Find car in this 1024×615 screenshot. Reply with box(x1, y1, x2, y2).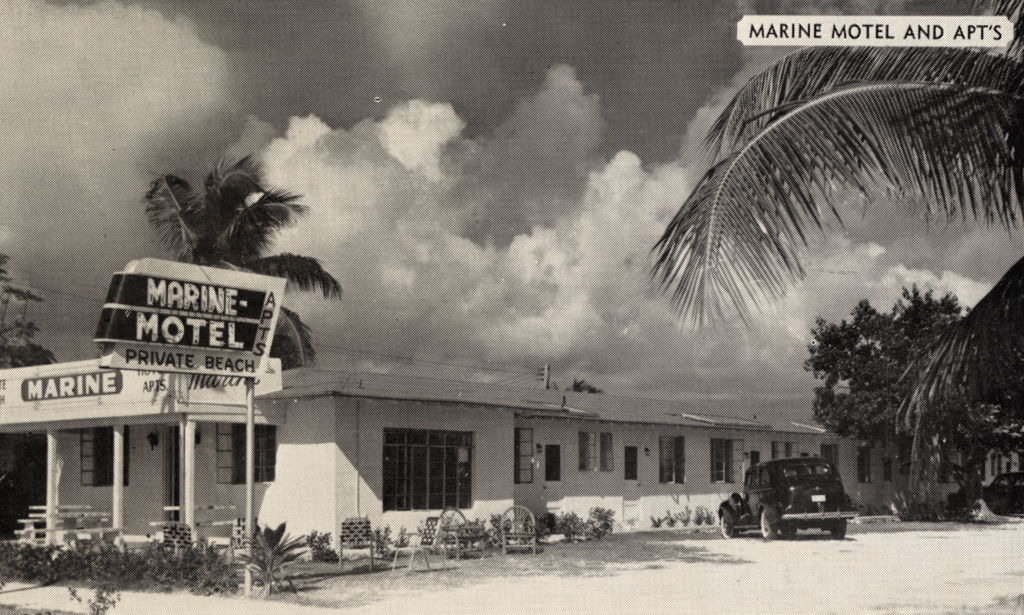
box(727, 456, 860, 545).
